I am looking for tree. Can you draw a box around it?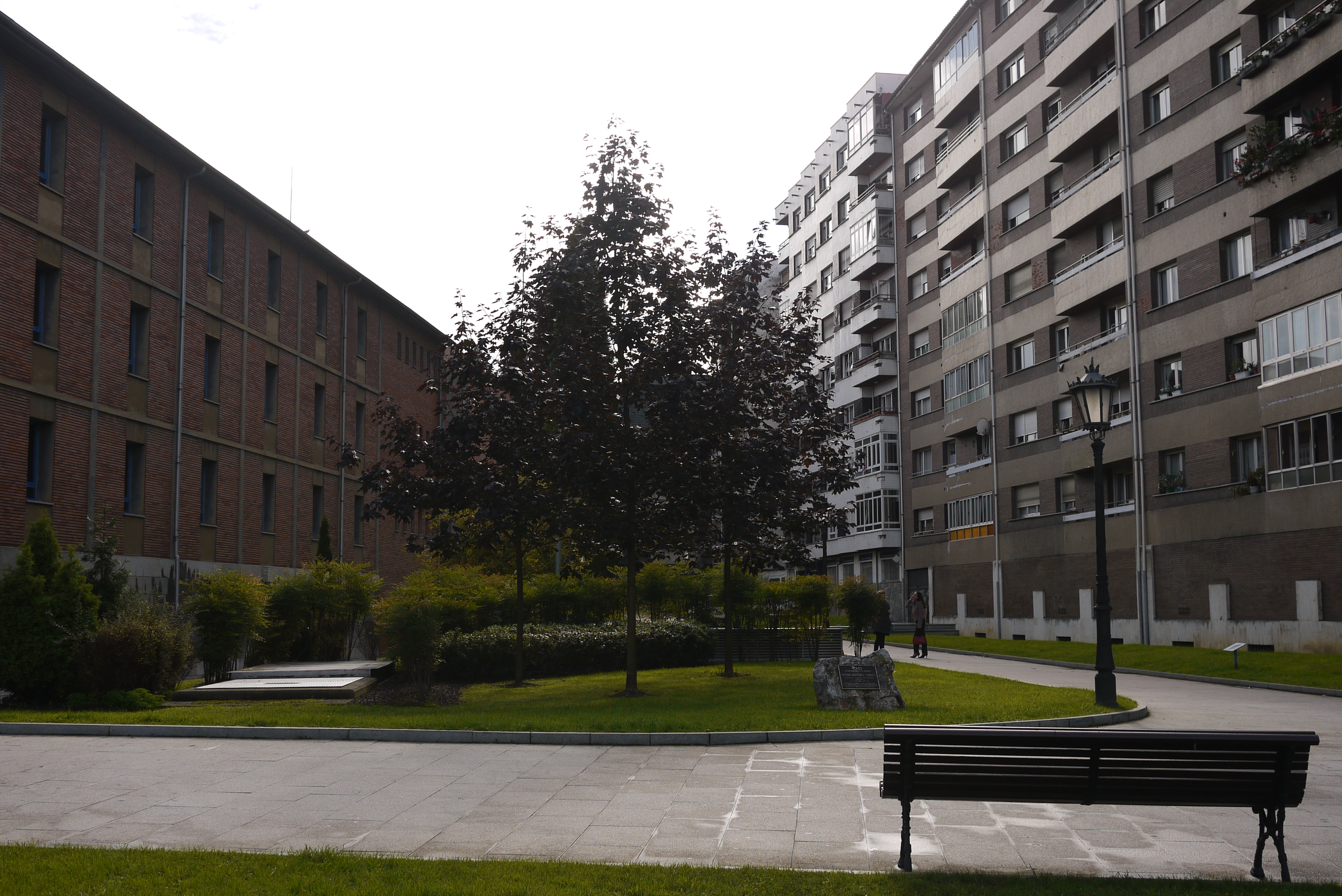
Sure, the bounding box is locate(29, 183, 46, 212).
